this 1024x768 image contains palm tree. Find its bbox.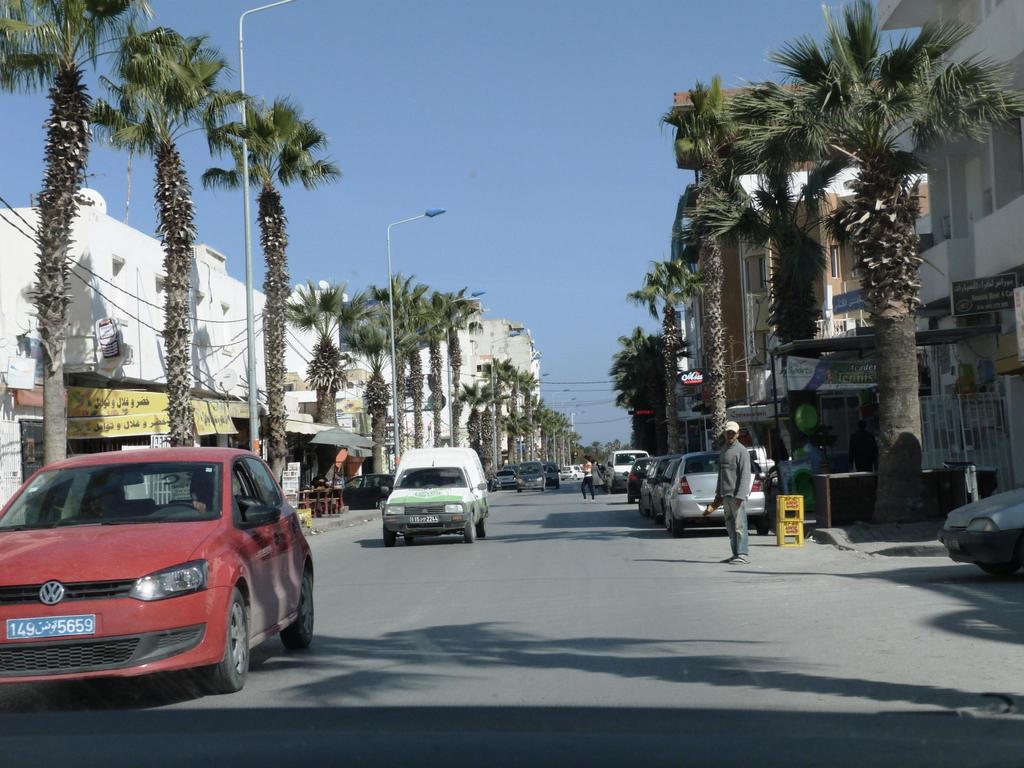
detection(106, 28, 203, 422).
